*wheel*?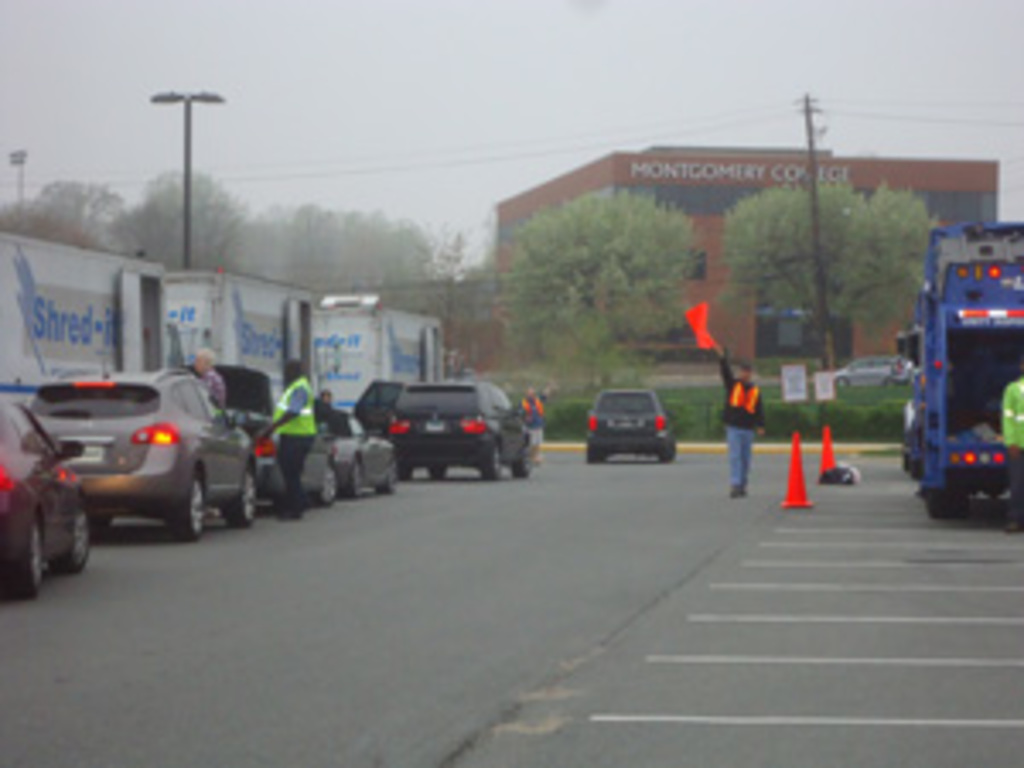
select_region(44, 498, 92, 577)
